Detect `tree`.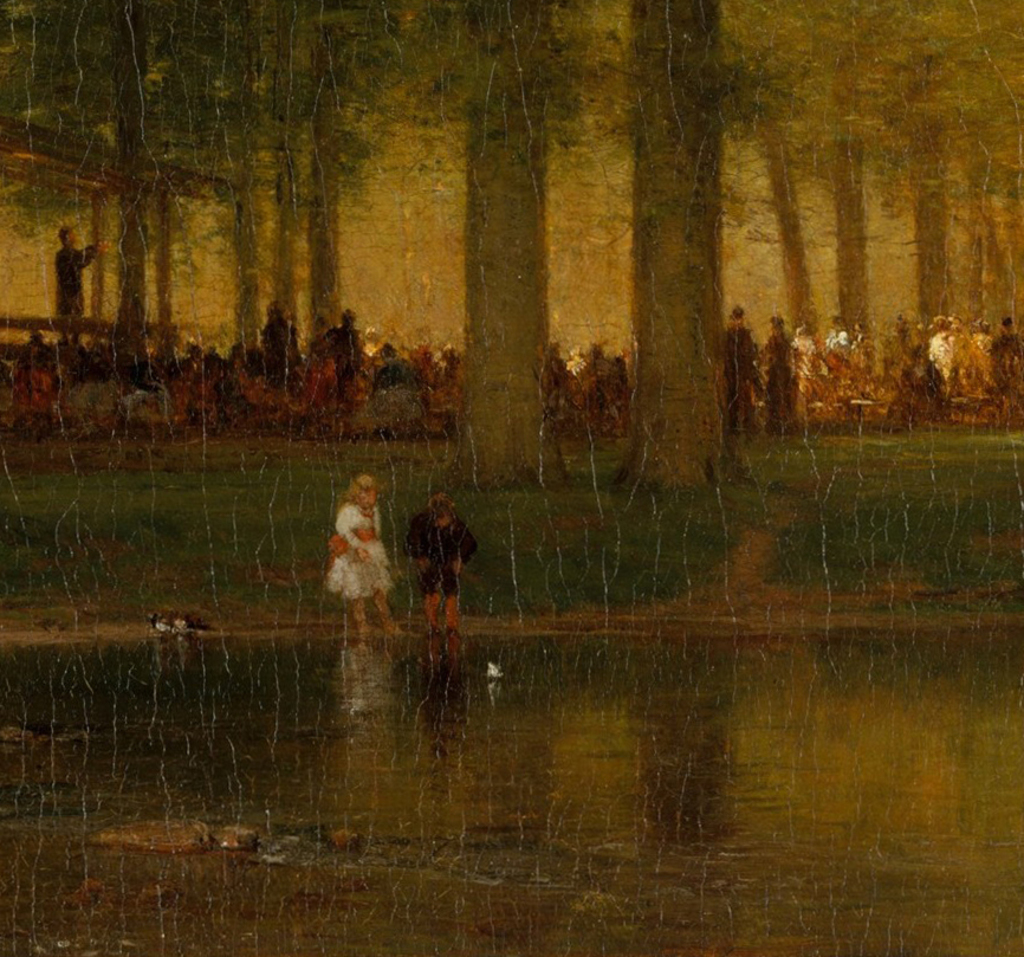
Detected at [left=598, top=0, right=795, bottom=498].
